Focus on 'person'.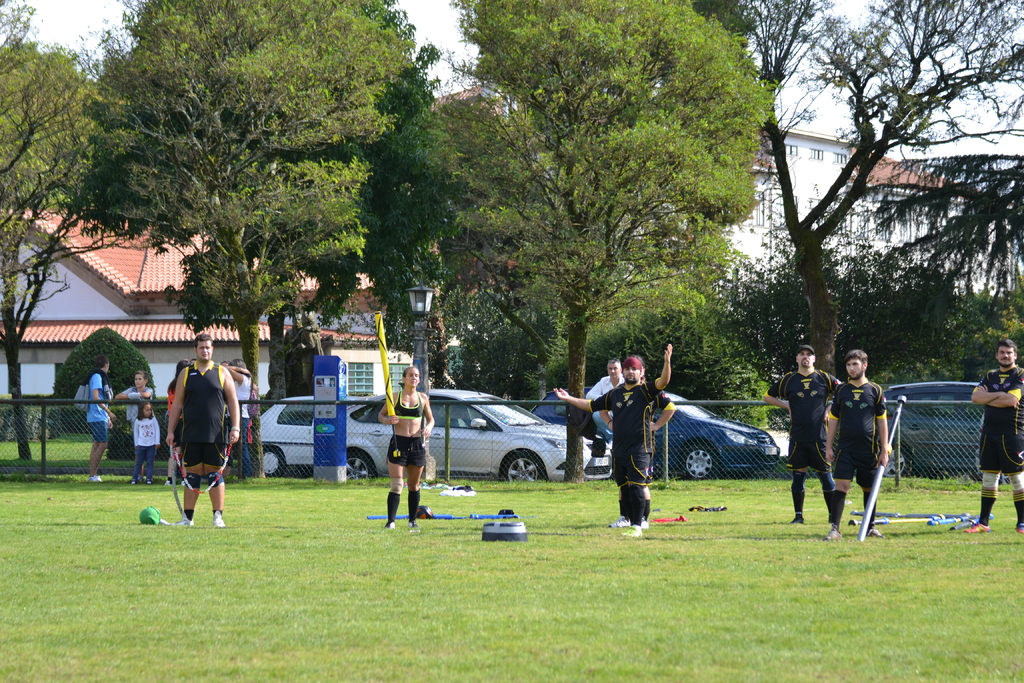
Focused at detection(760, 346, 843, 523).
